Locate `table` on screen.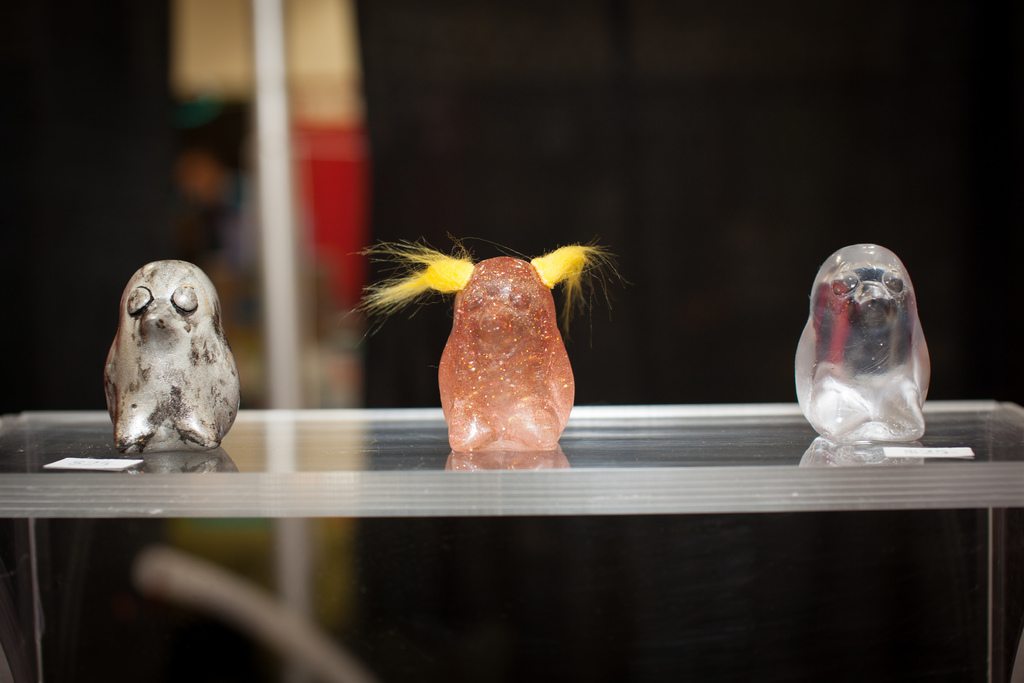
On screen at (x1=134, y1=400, x2=1005, y2=653).
